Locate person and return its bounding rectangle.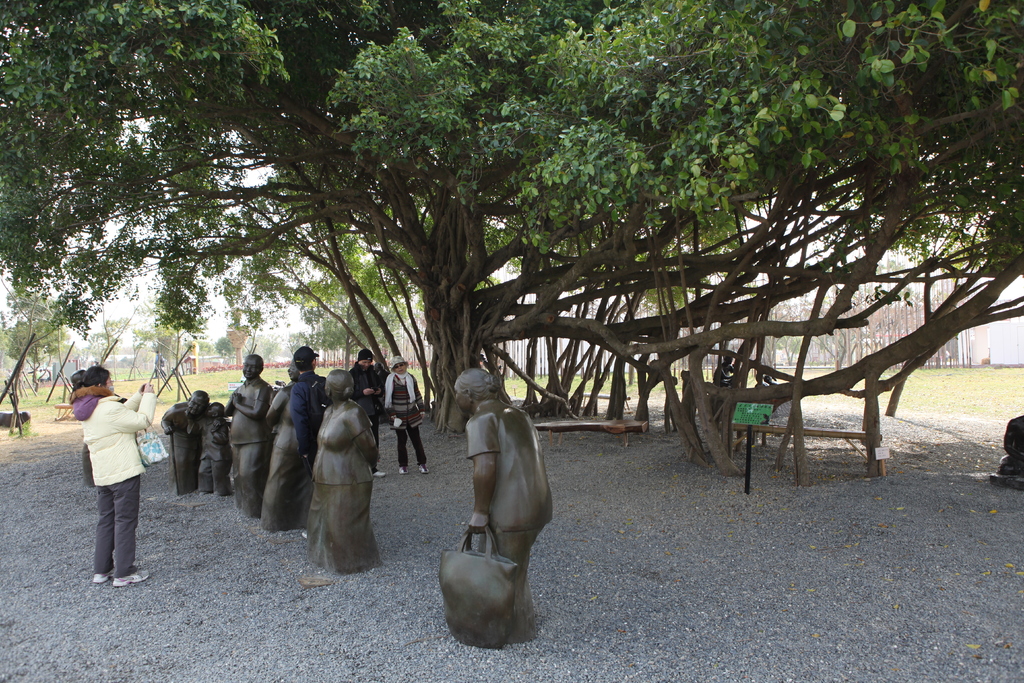
<bbox>263, 361, 312, 530</bbox>.
